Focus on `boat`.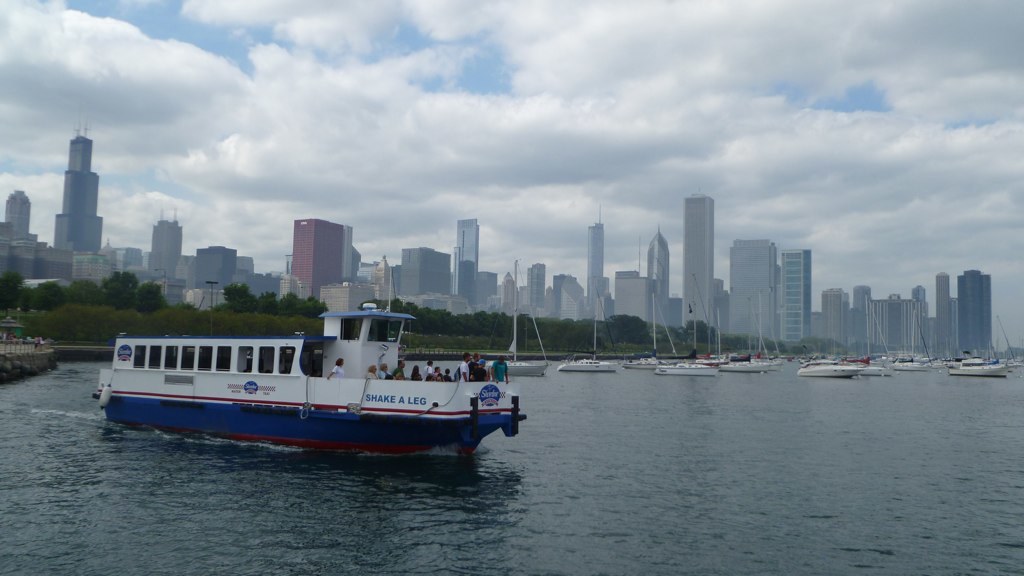
Focused at pyautogui.locateOnScreen(96, 283, 518, 463).
